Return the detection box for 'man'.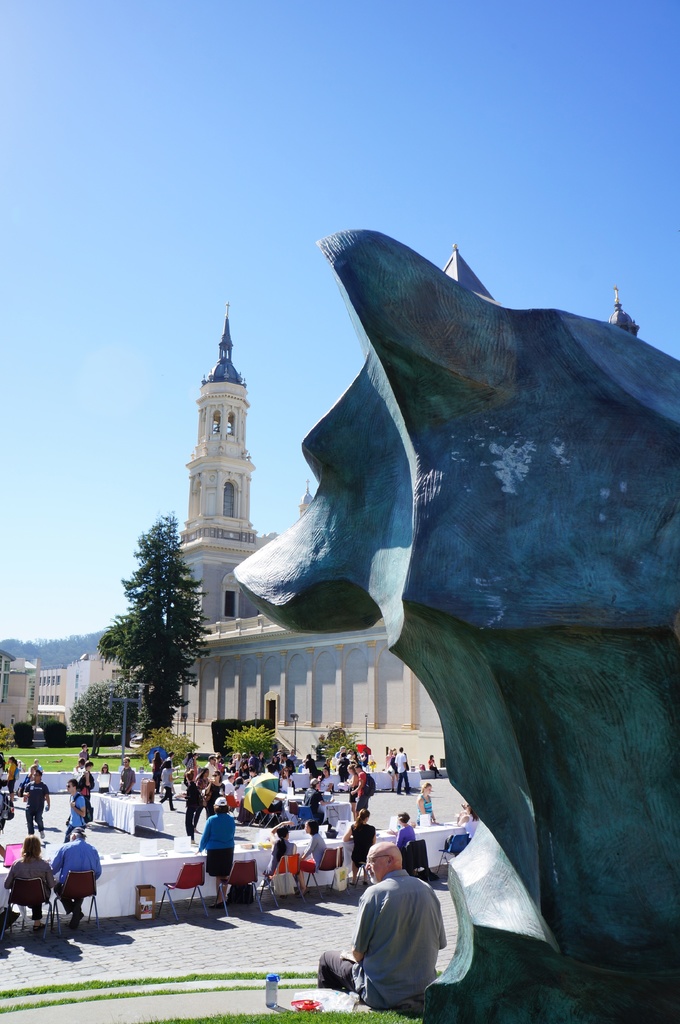
74, 760, 95, 820.
